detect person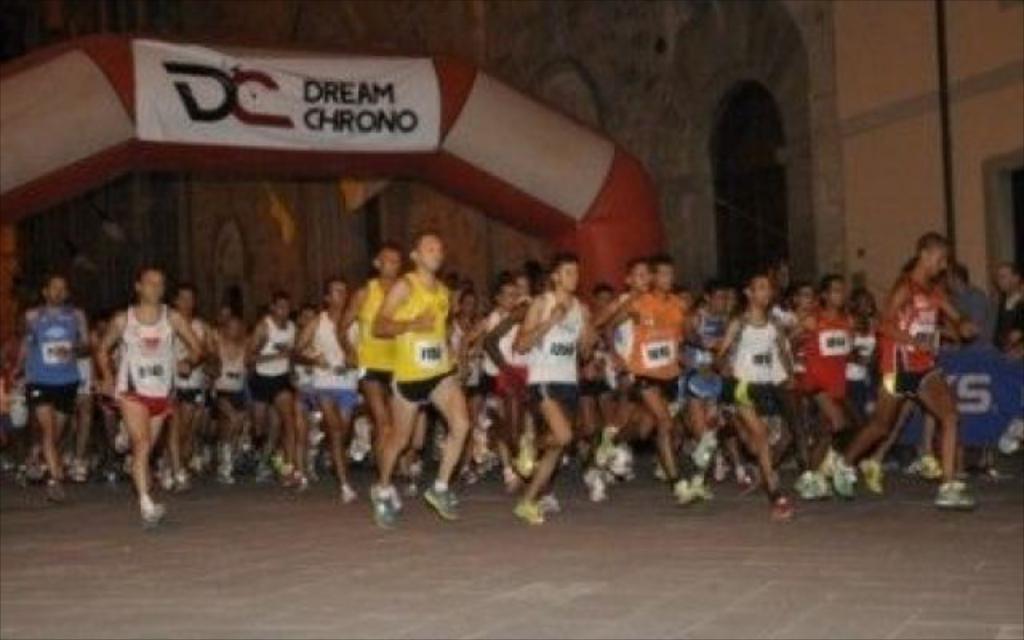
bbox=(370, 222, 467, 539)
